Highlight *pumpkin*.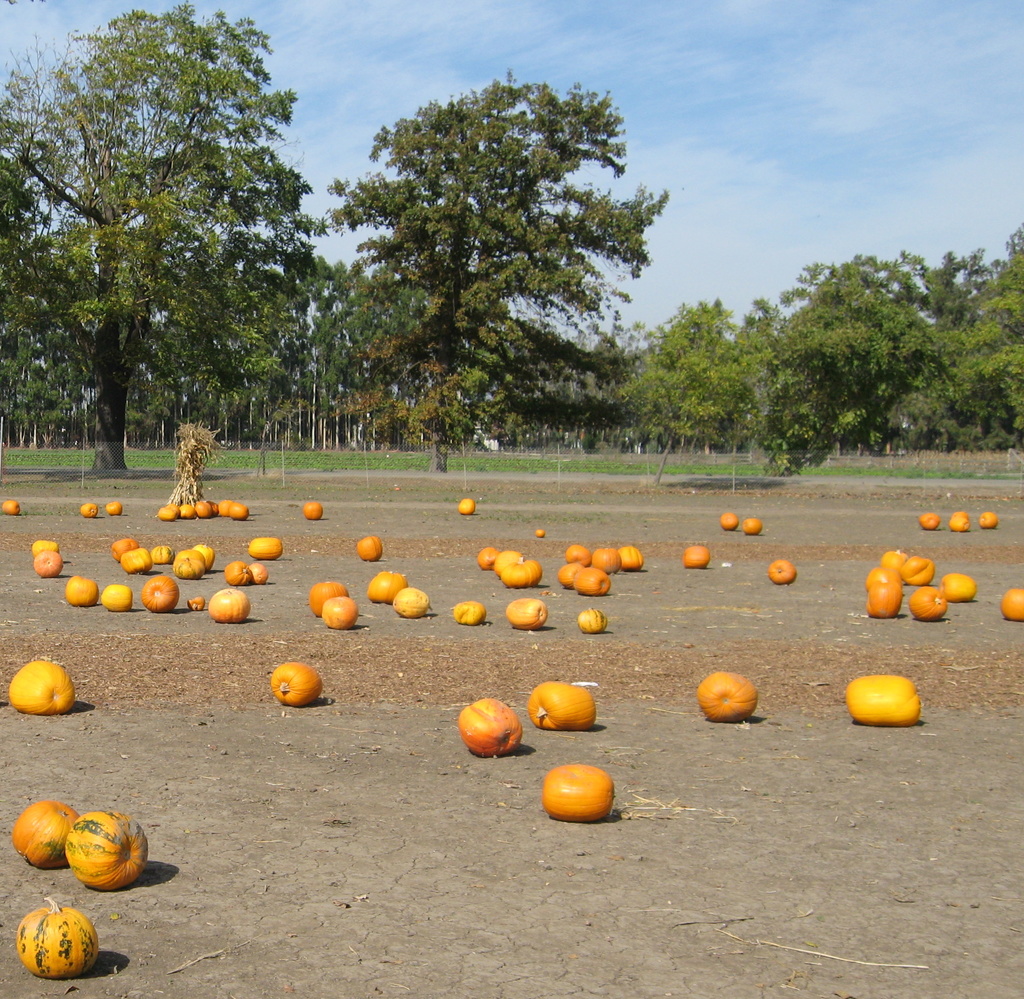
Highlighted region: bbox(555, 561, 584, 589).
